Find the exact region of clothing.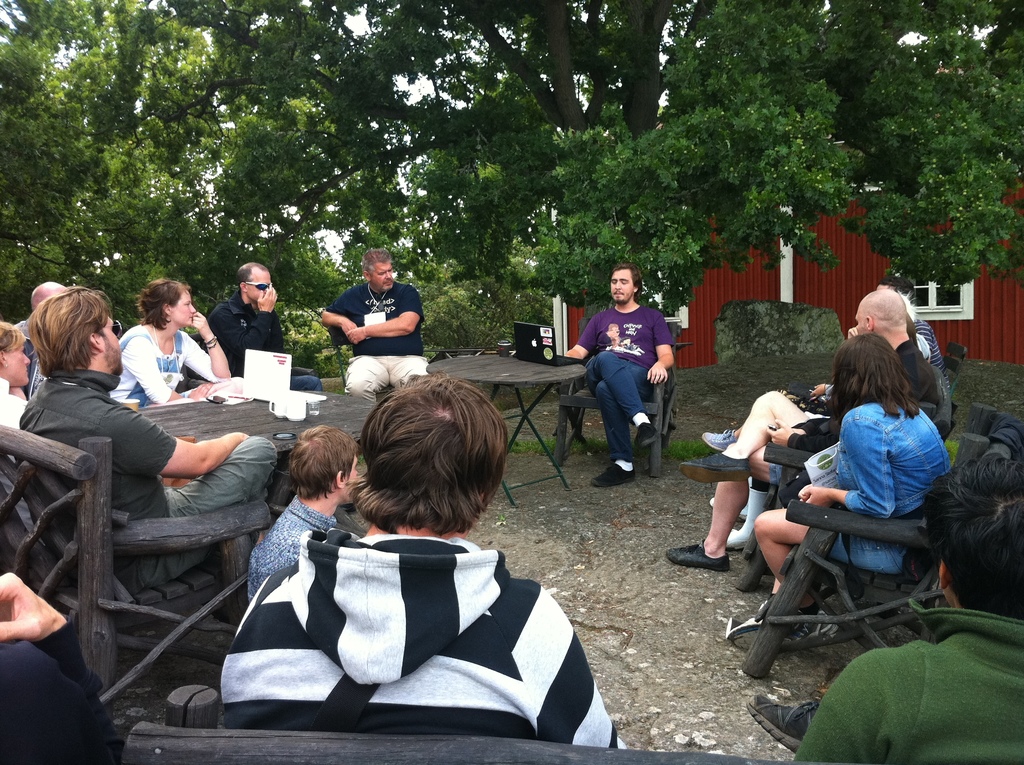
Exact region: l=186, t=520, r=611, b=734.
